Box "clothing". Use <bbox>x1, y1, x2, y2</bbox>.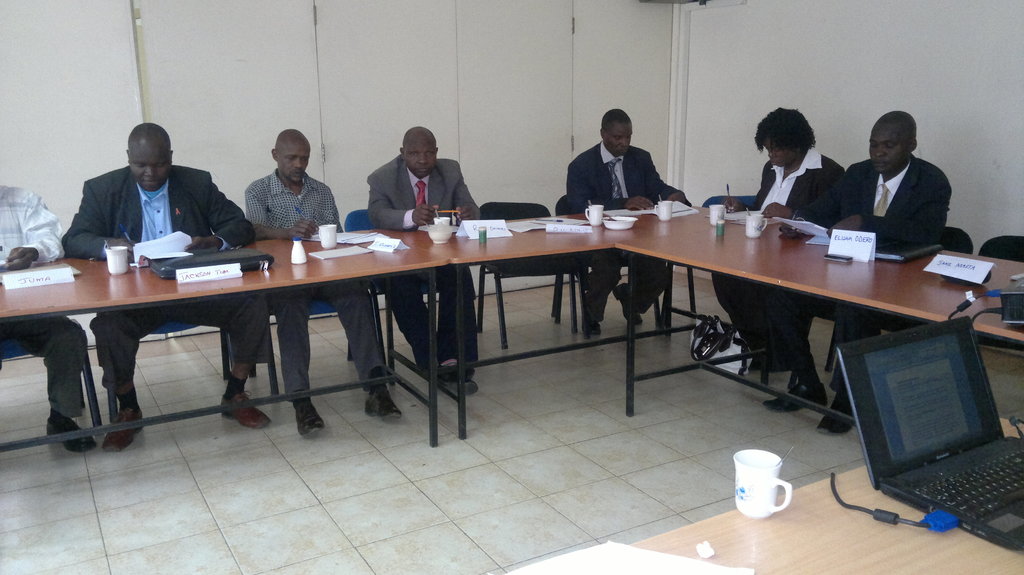
<bbox>714, 144, 845, 363</bbox>.
